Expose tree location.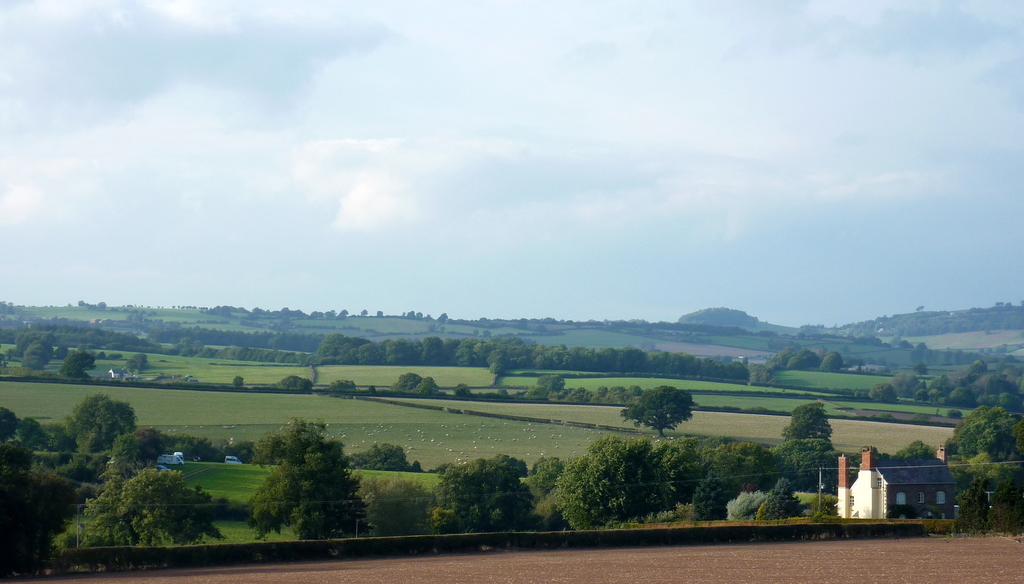
Exposed at [x1=114, y1=426, x2=168, y2=471].
